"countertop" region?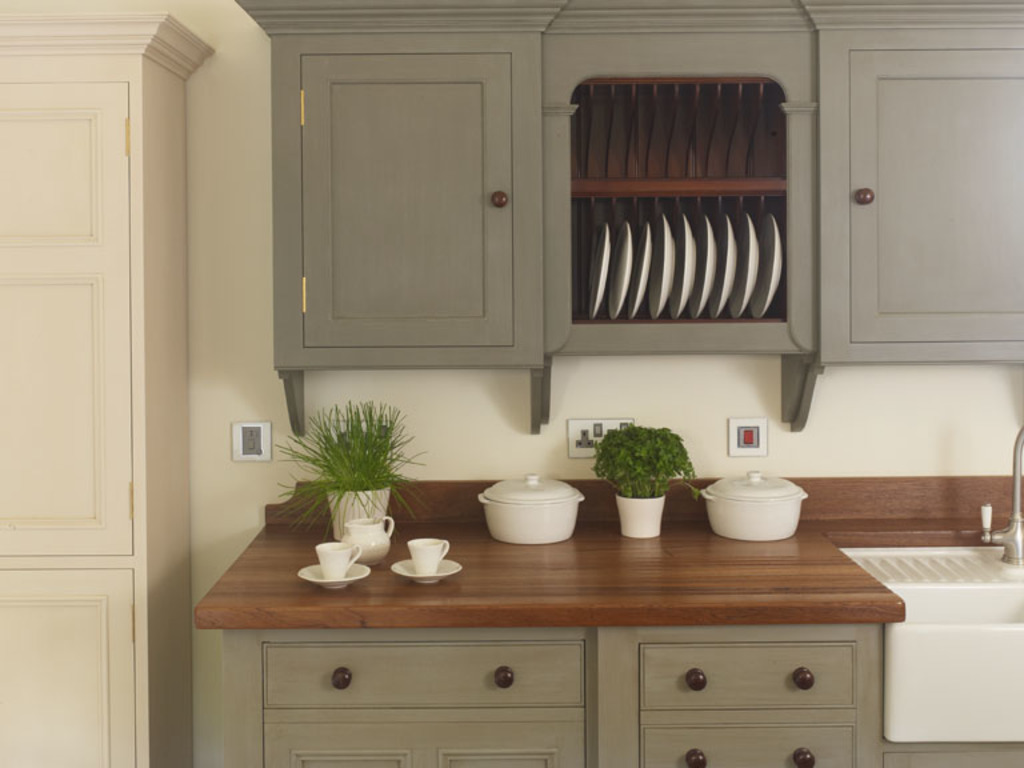
crop(193, 475, 1023, 767)
